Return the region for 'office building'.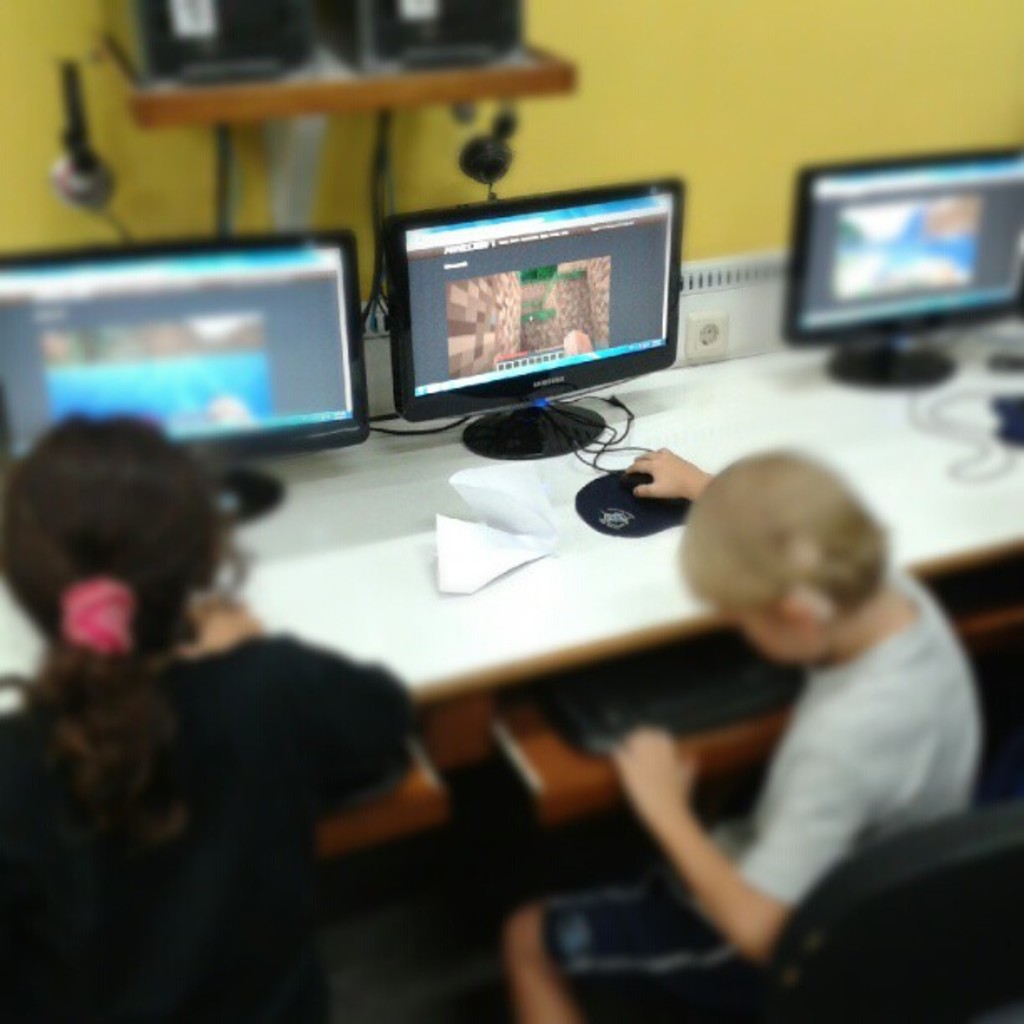
(left=0, top=0, right=1023, bottom=1023).
